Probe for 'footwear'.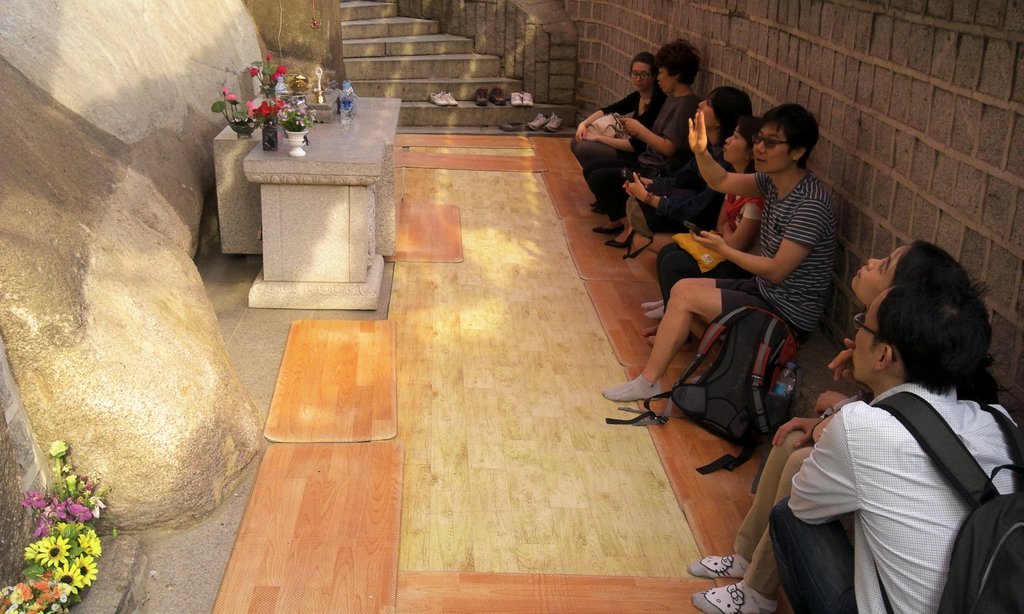
Probe result: bbox=(524, 90, 531, 107).
